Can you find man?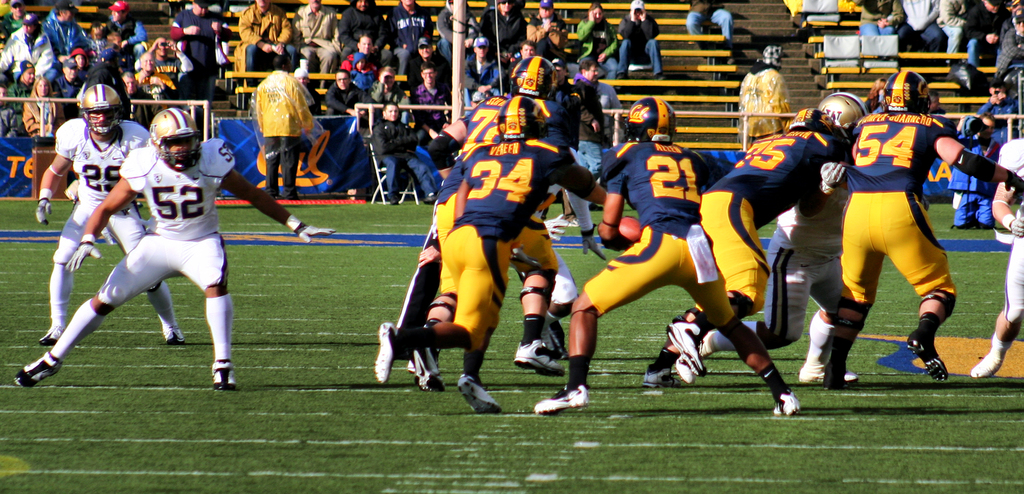
Yes, bounding box: {"left": 373, "top": 92, "right": 605, "bottom": 417}.
